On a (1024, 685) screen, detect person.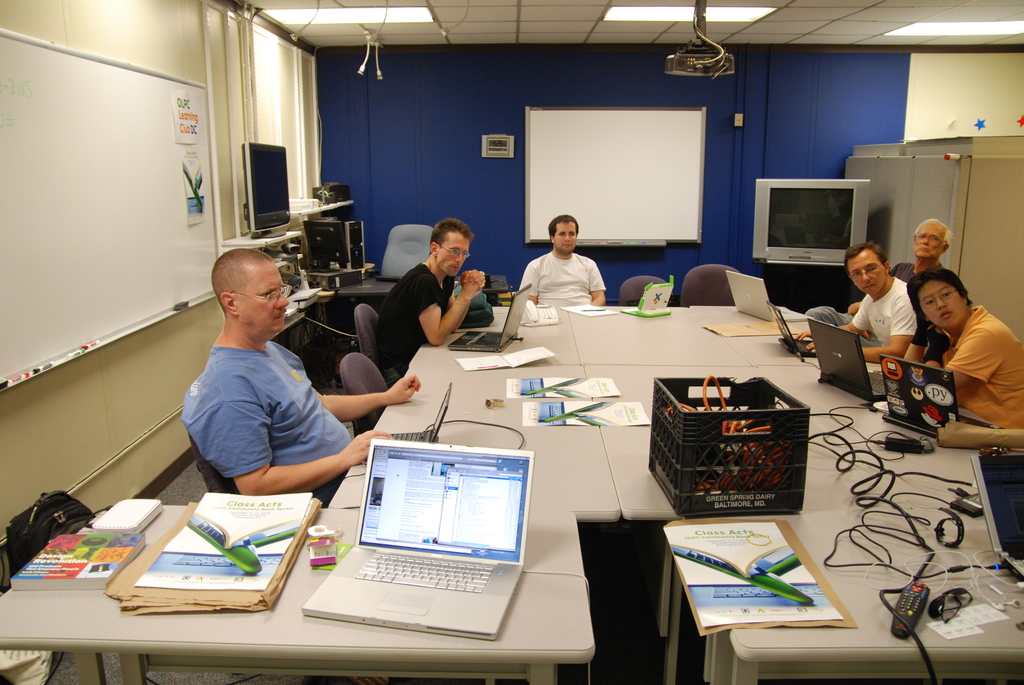
172,247,424,507.
